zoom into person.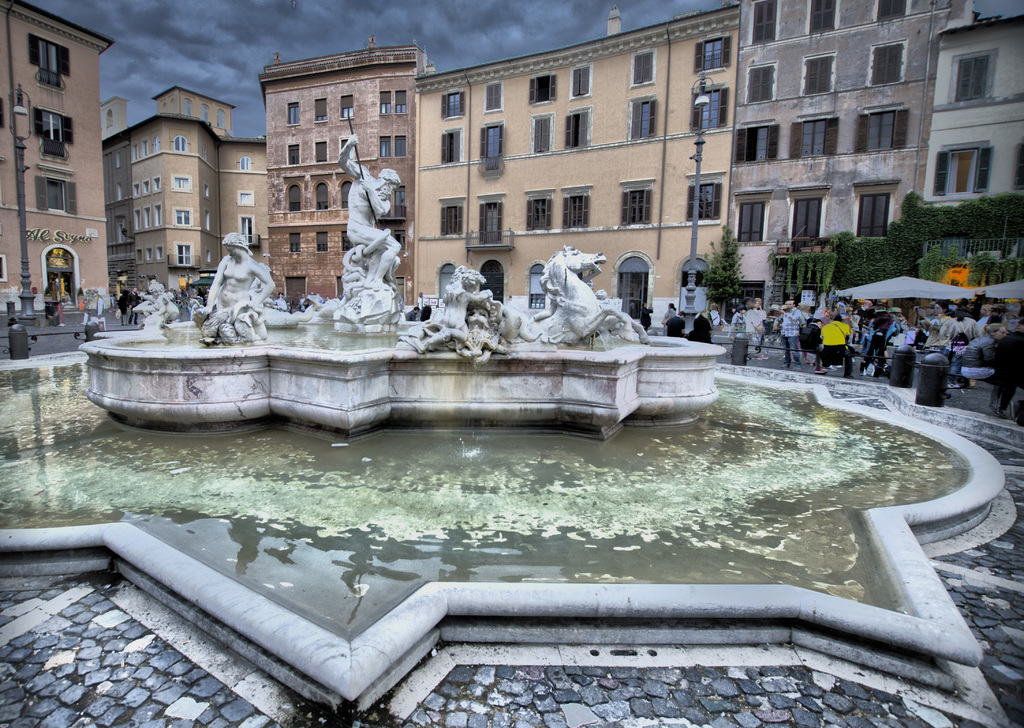
Zoom target: detection(337, 133, 403, 289).
